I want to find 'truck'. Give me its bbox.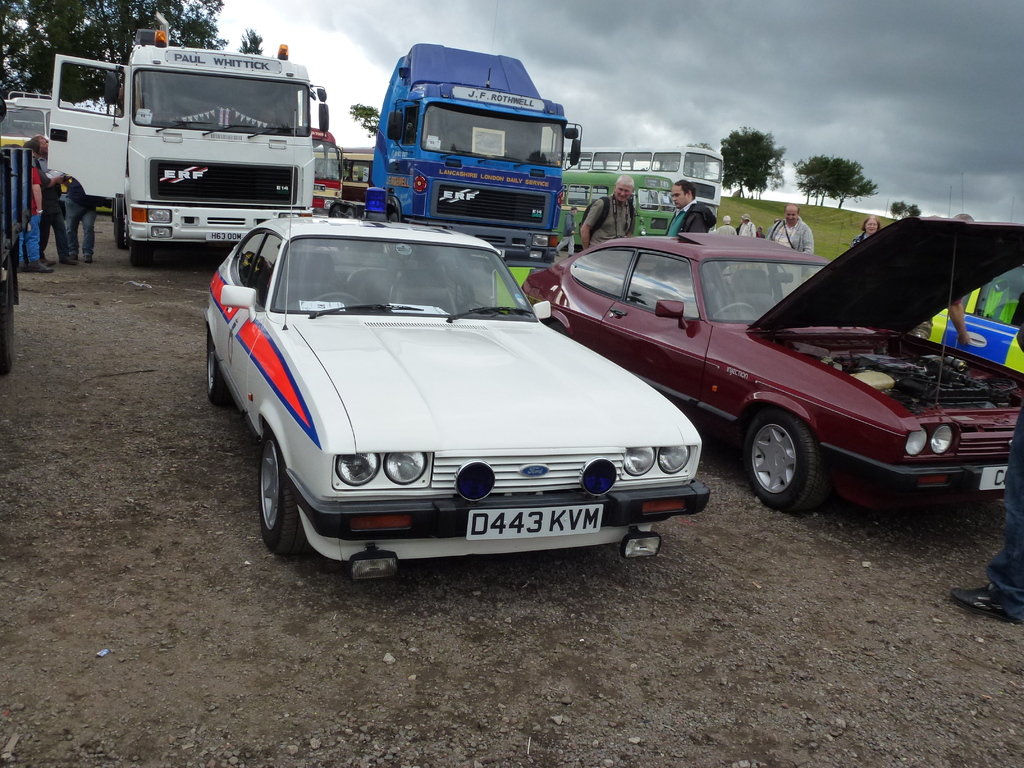
BBox(307, 85, 344, 214).
